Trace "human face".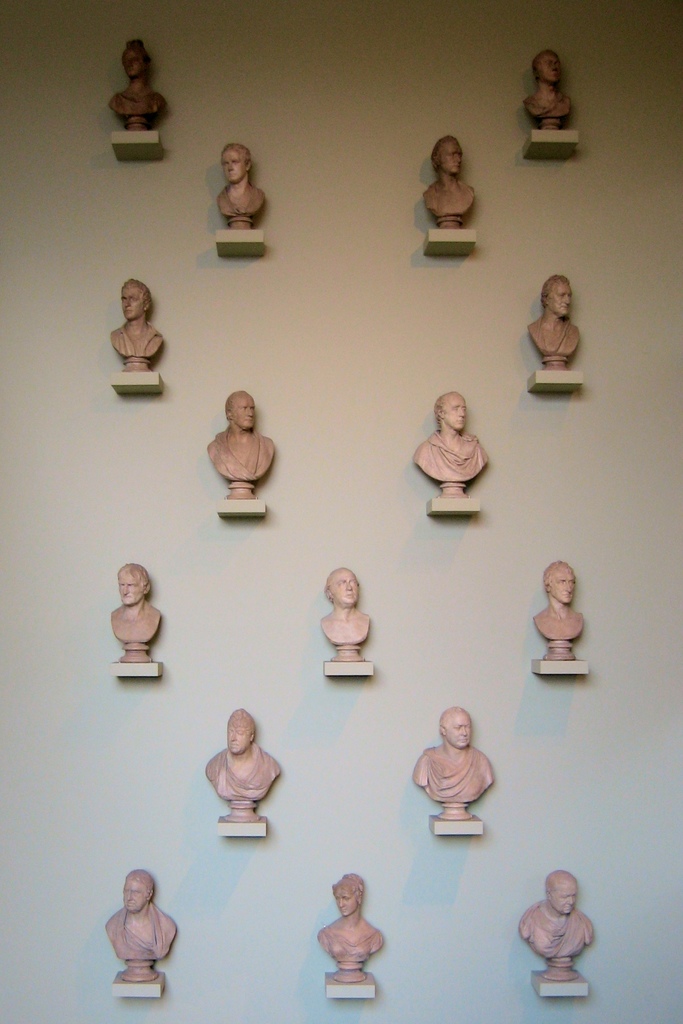
Traced to l=331, t=572, r=359, b=607.
